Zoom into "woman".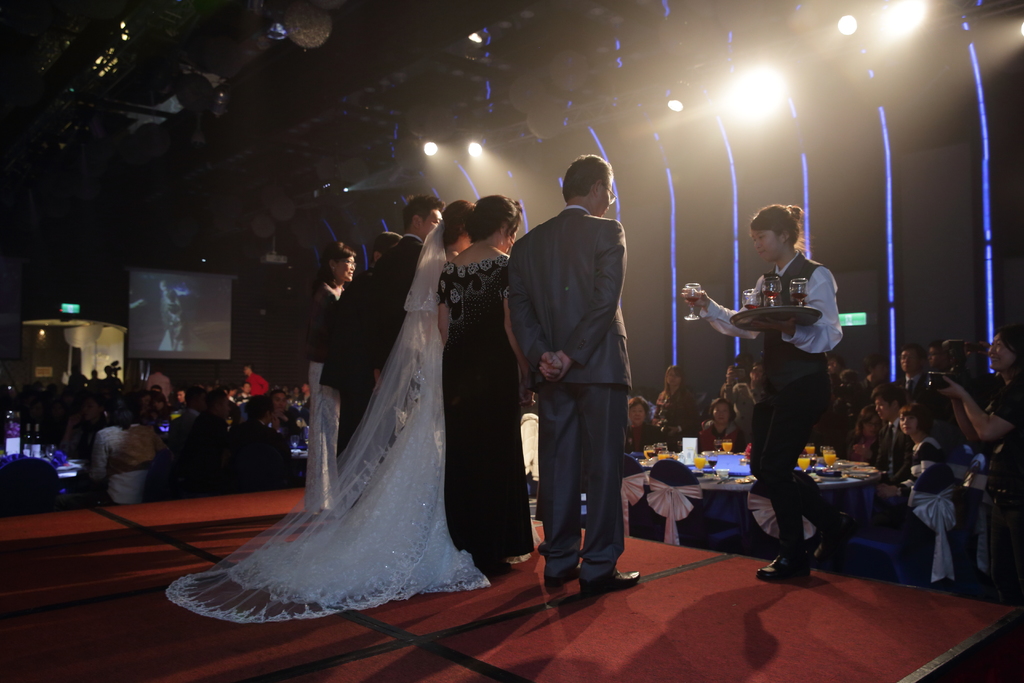
Zoom target: [186, 211, 515, 625].
